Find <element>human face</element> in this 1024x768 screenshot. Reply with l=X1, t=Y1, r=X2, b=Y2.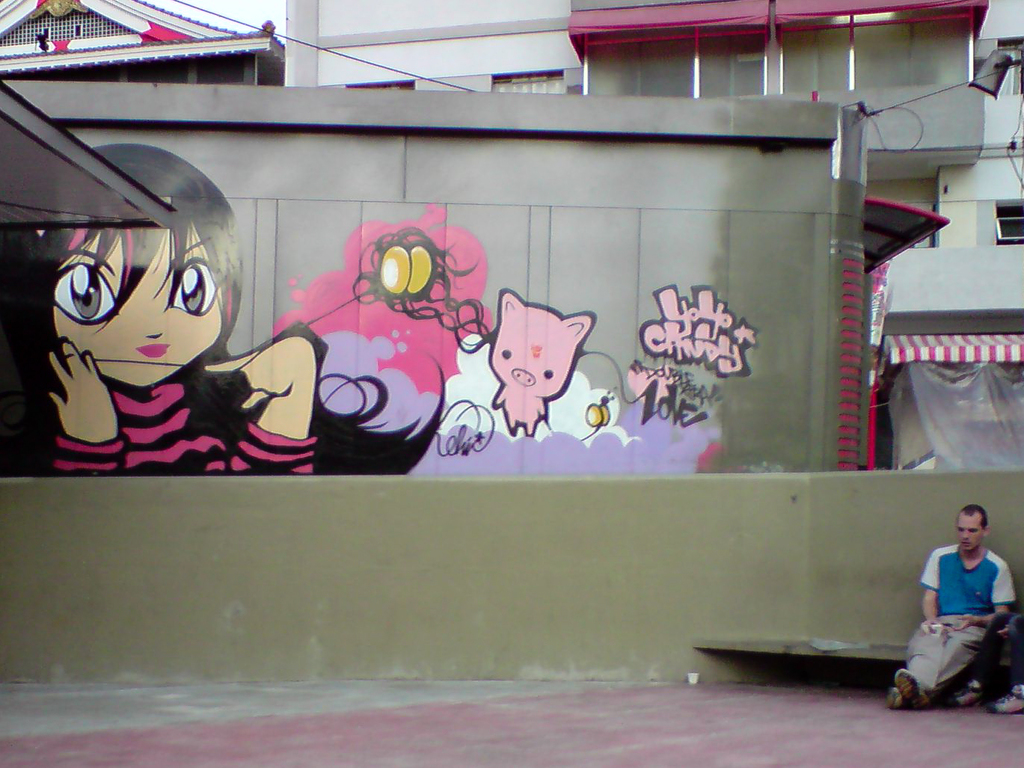
l=54, t=224, r=224, b=390.
